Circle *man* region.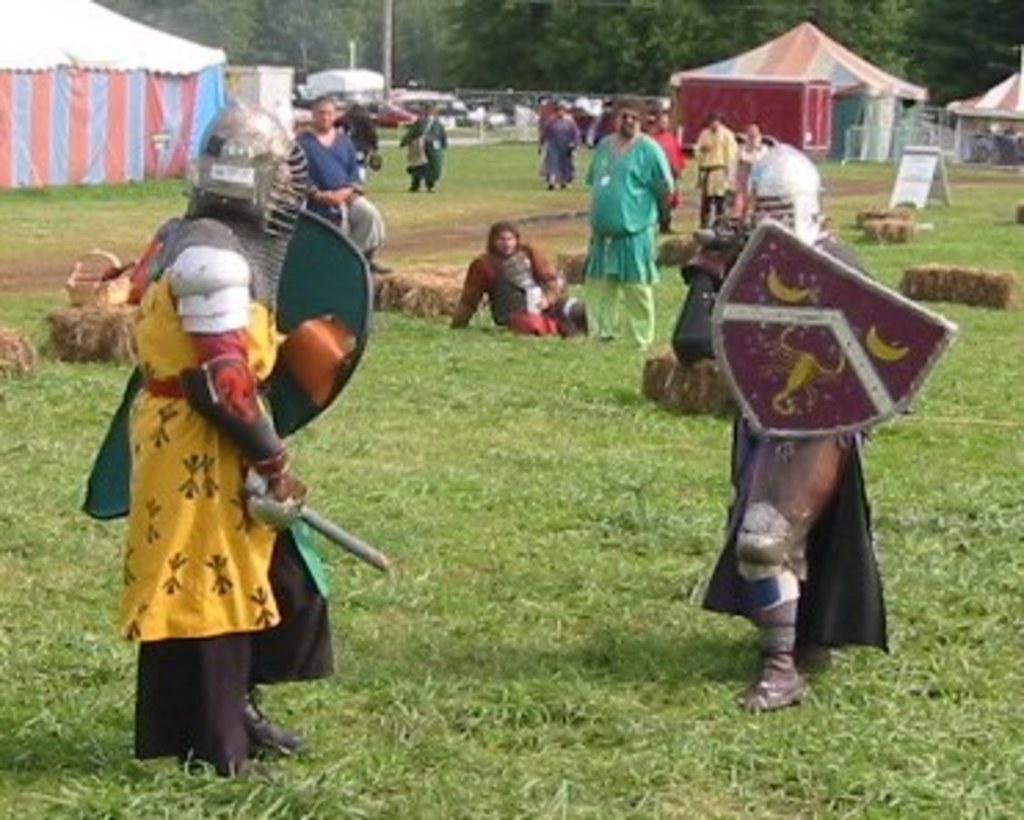
Region: region(116, 99, 334, 792).
